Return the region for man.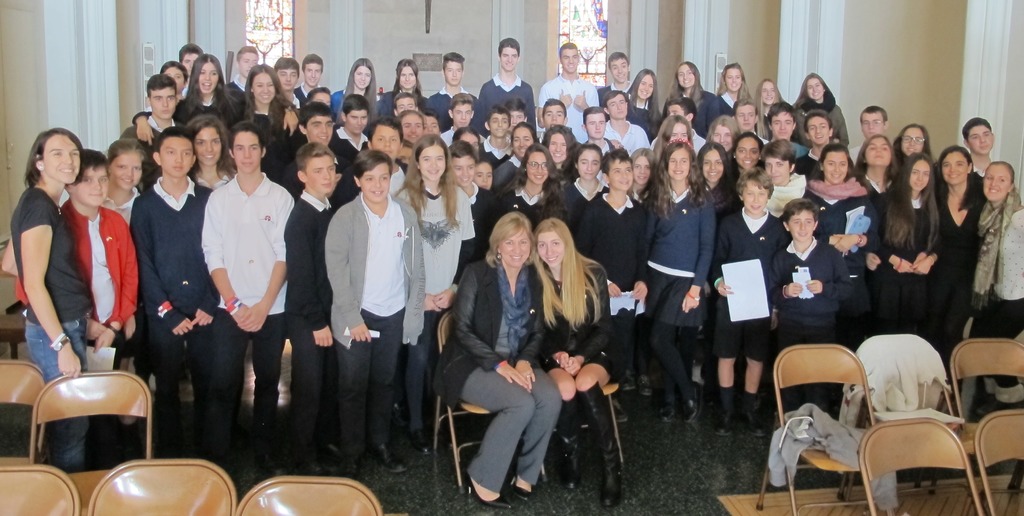
box(132, 77, 183, 192).
